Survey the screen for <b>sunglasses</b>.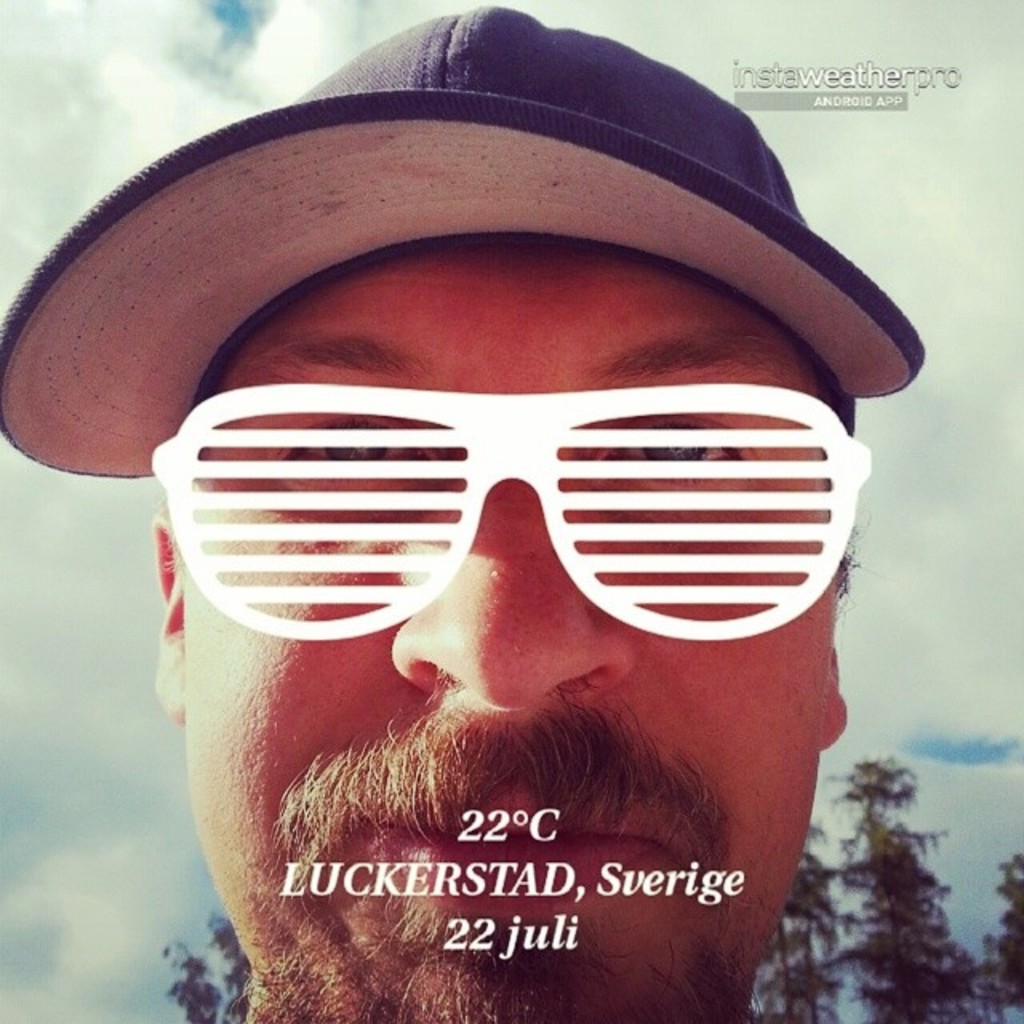
Survey found: [152,386,872,642].
